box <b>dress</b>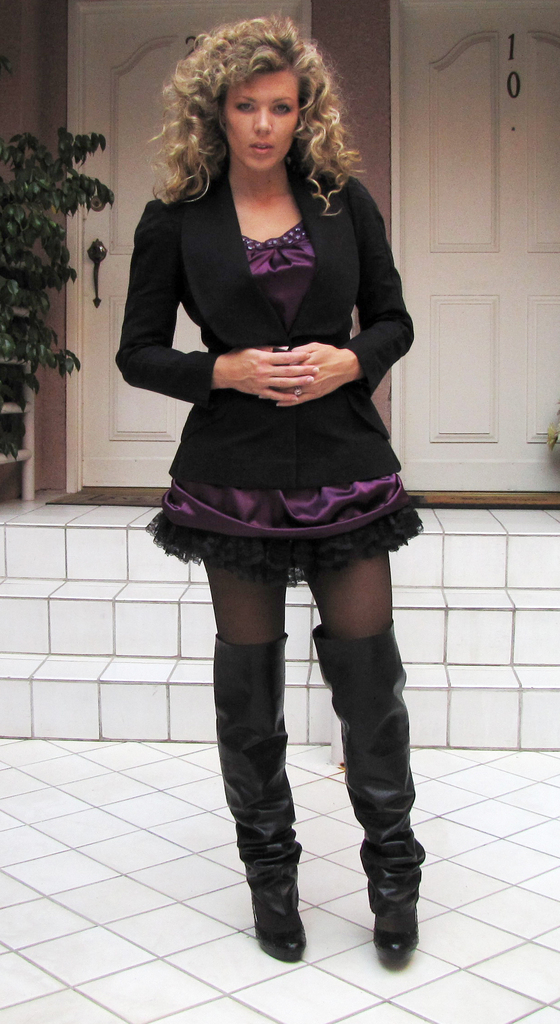
bbox=(118, 143, 415, 573)
